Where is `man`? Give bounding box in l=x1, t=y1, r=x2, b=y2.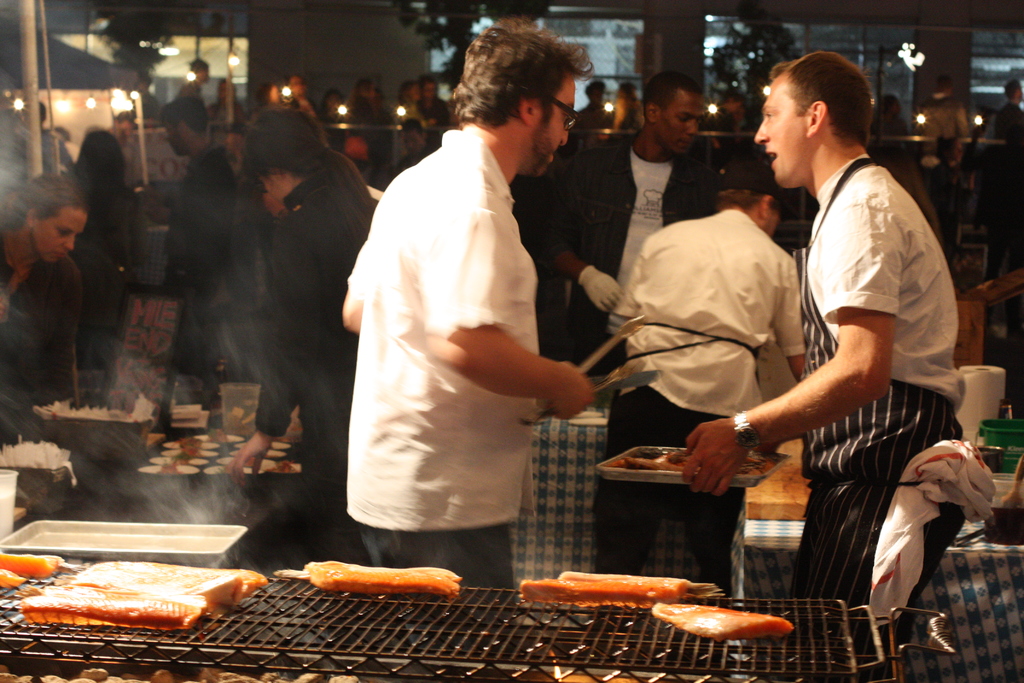
l=527, t=78, r=708, b=354.
